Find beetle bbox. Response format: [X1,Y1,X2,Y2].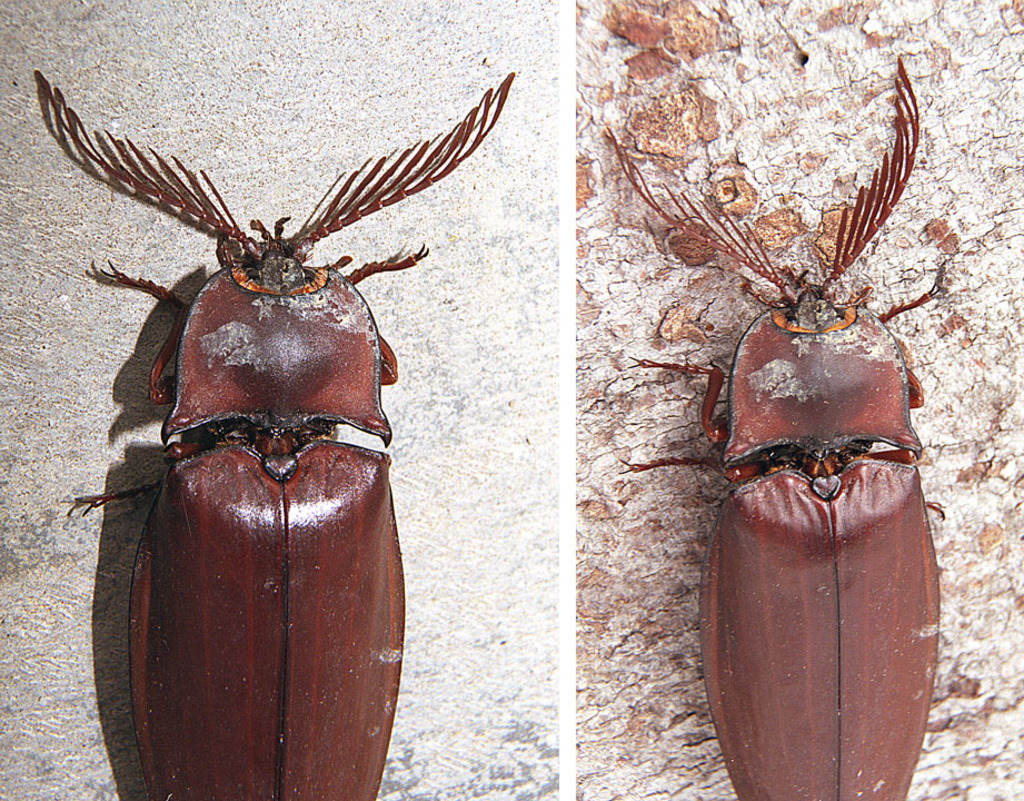
[21,97,495,758].
